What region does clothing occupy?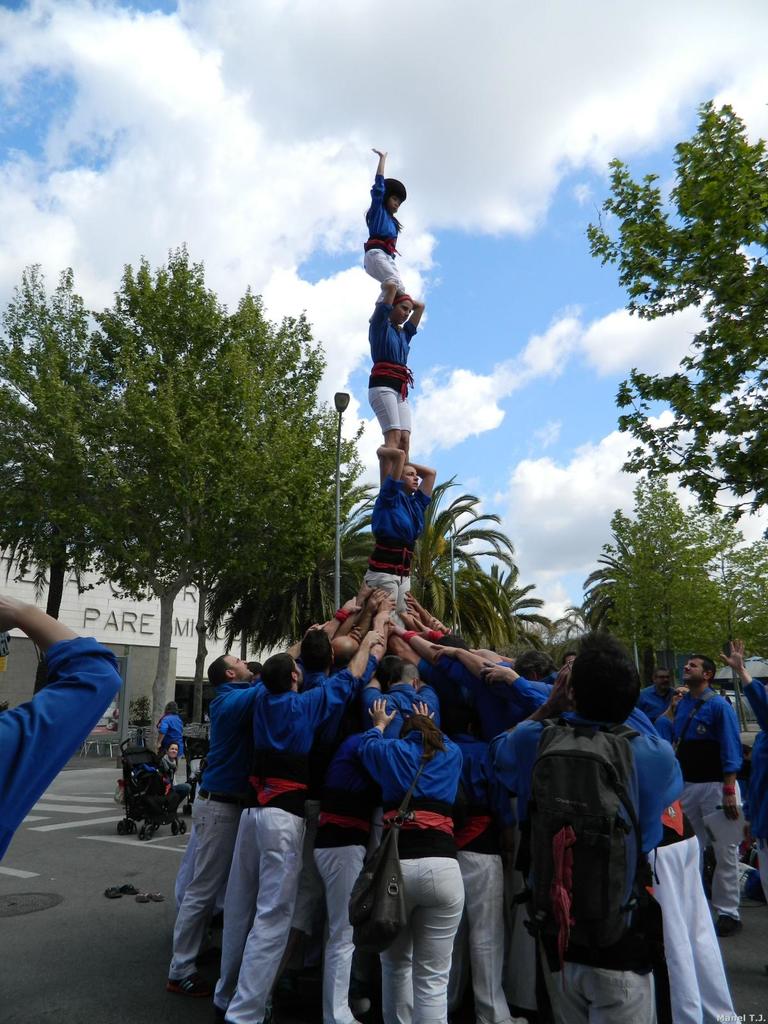
box=[744, 682, 767, 902].
